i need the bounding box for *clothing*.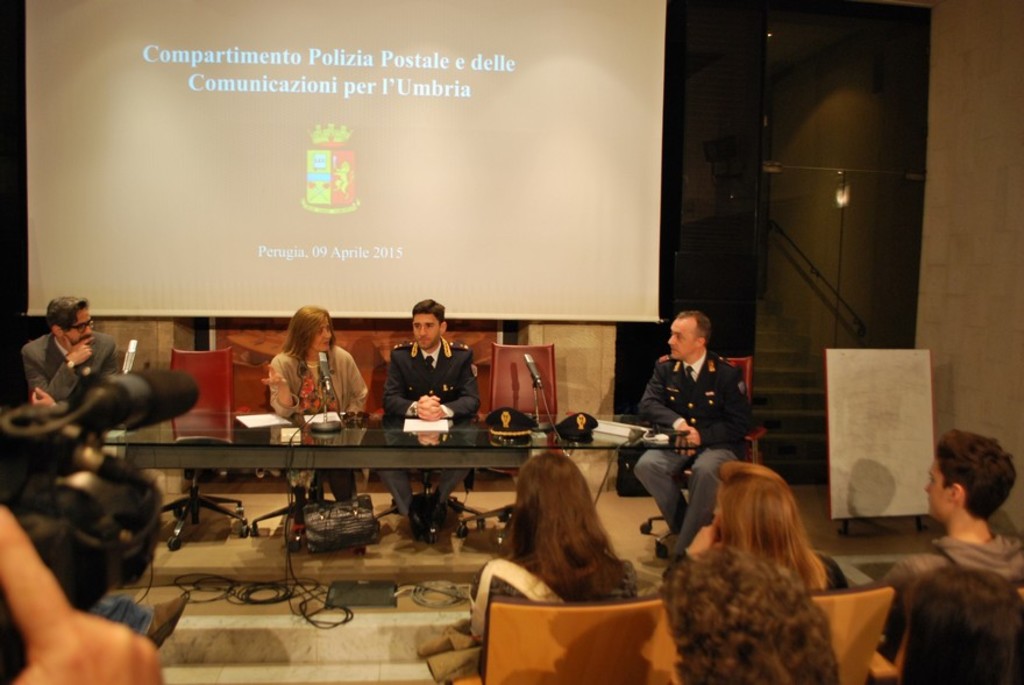
Here it is: rect(379, 335, 483, 509).
